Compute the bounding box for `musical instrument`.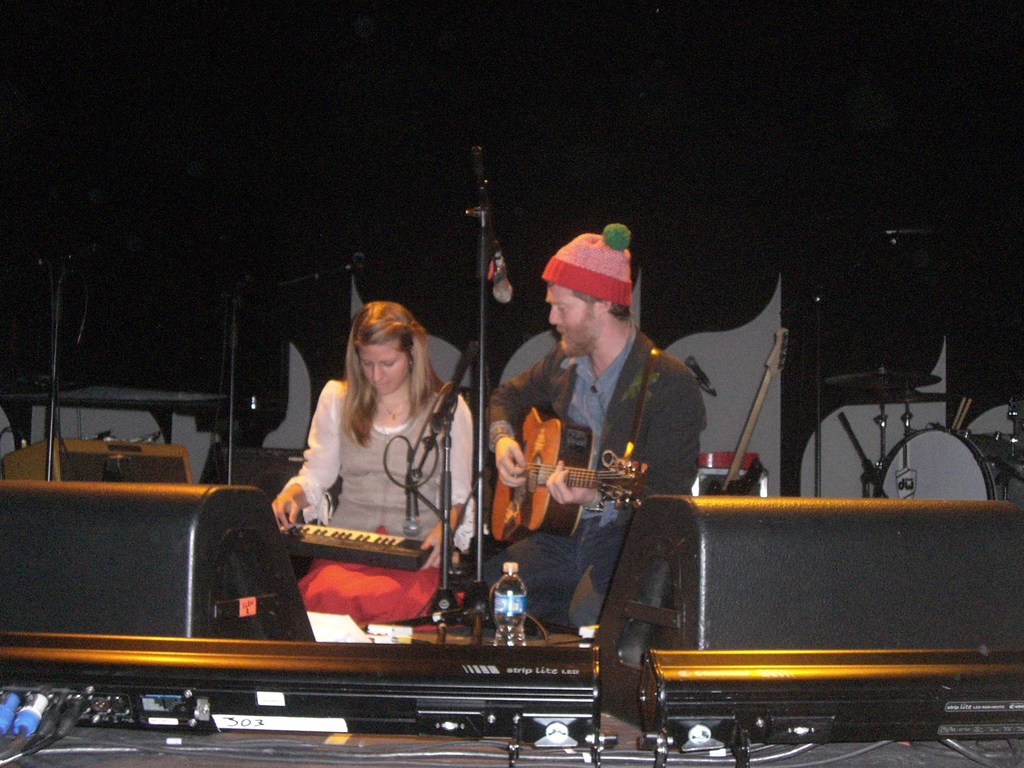
box=[871, 424, 1023, 506].
